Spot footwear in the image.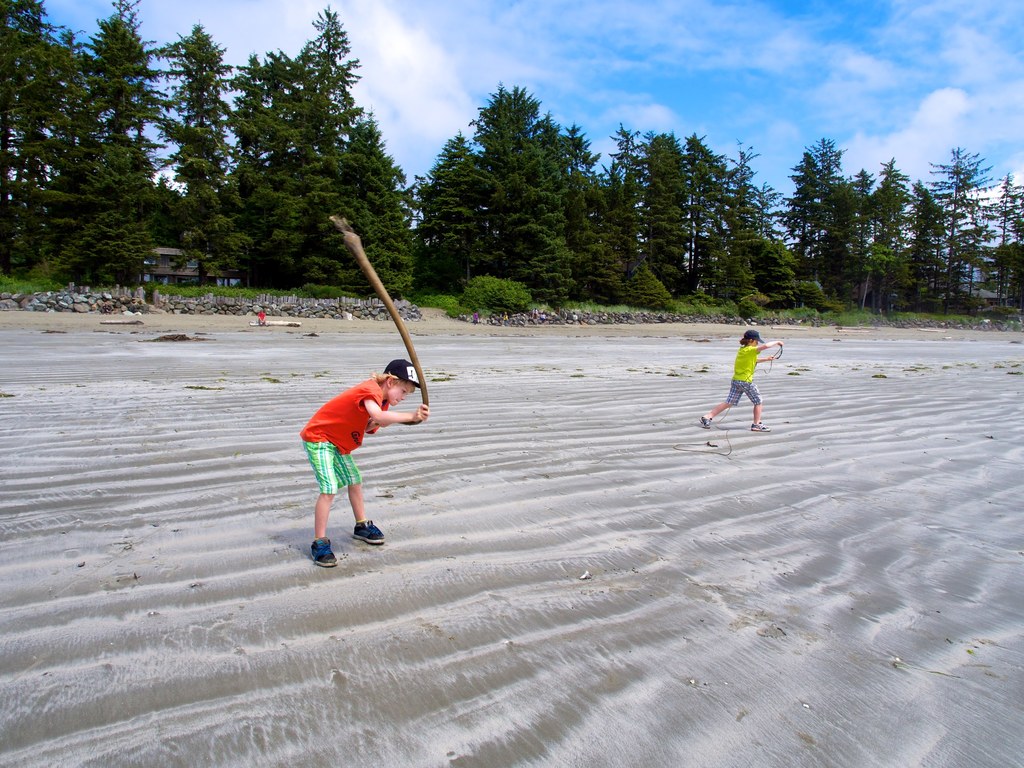
footwear found at l=700, t=415, r=713, b=430.
